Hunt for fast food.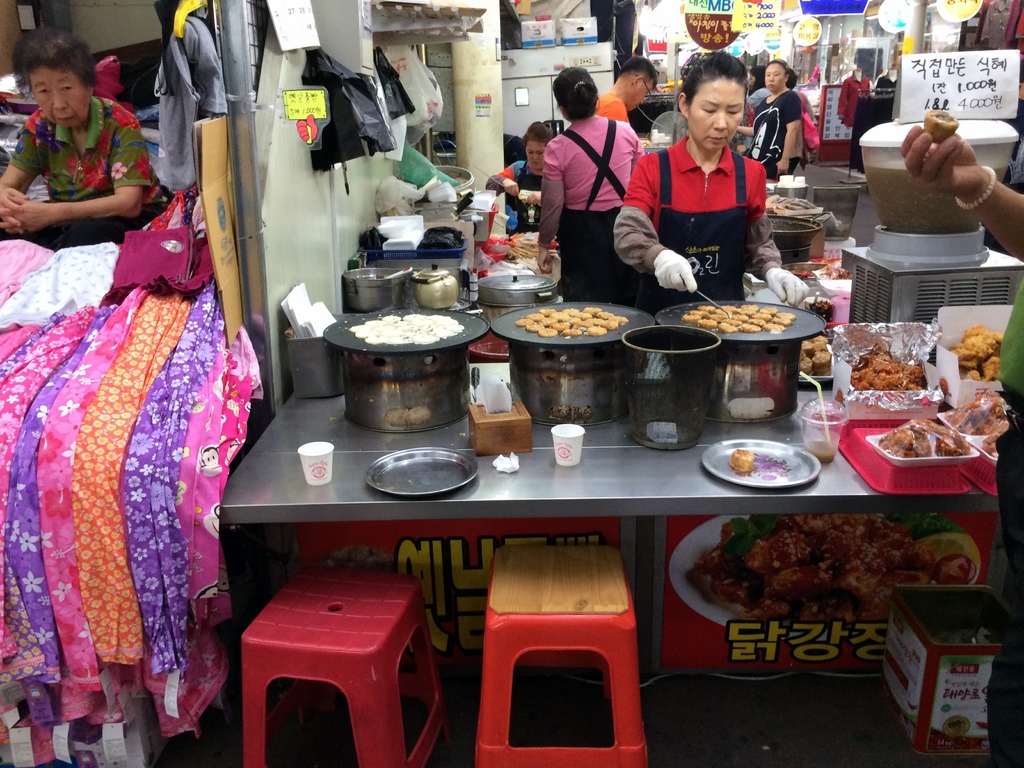
Hunted down at 520 304 630 339.
